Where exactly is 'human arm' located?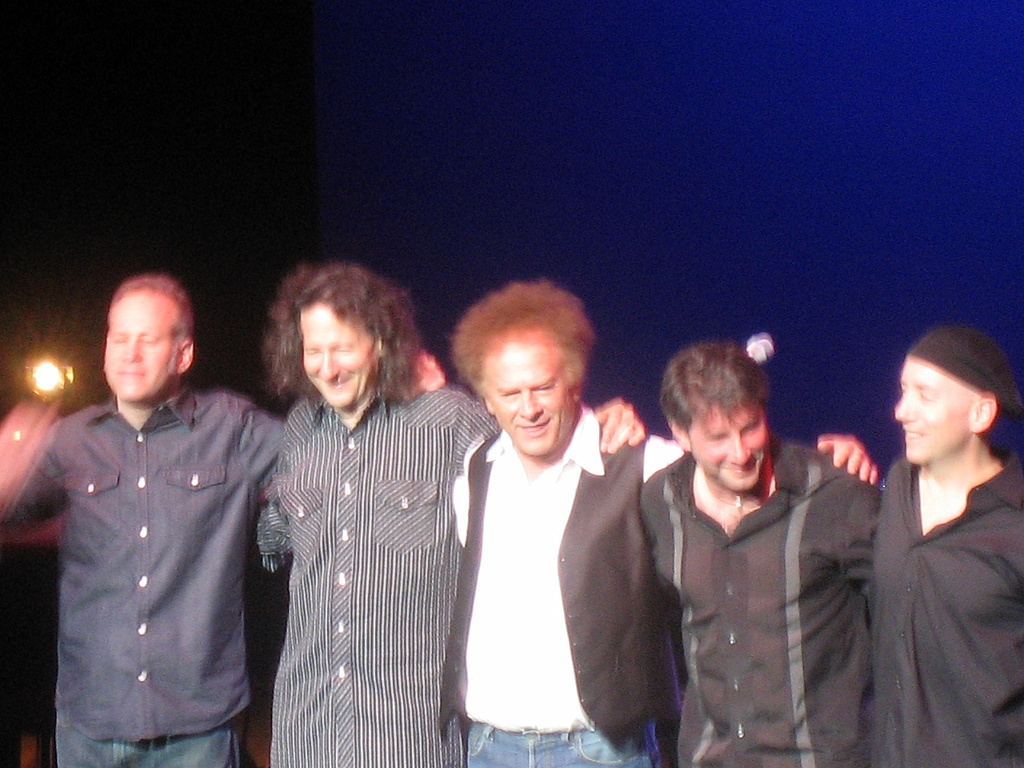
Its bounding box is x1=620, y1=461, x2=689, y2=588.
